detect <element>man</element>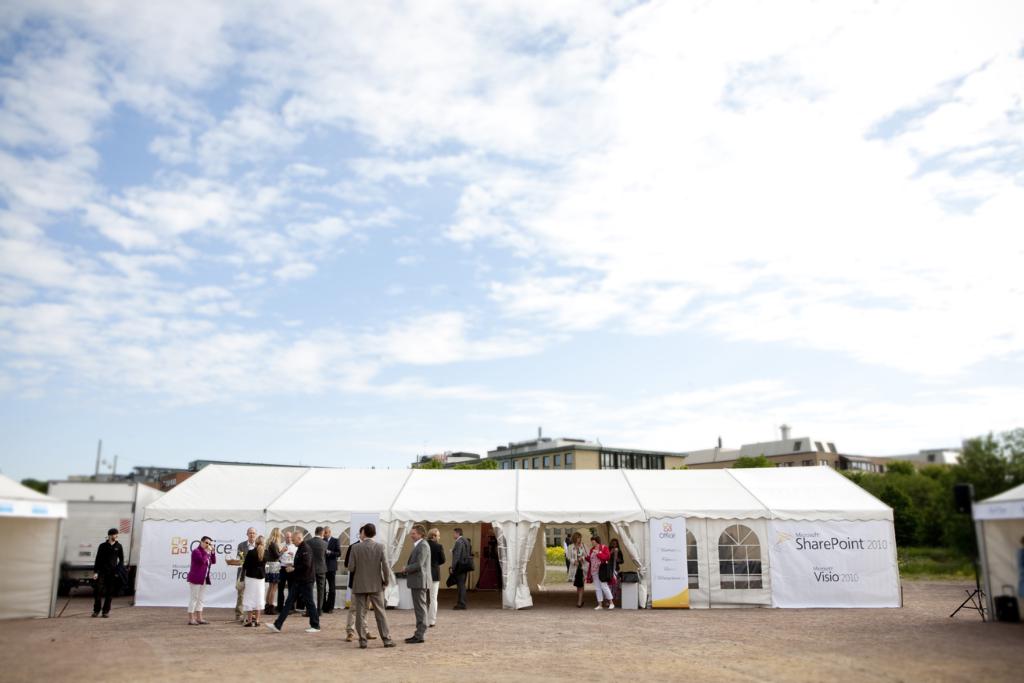
{"left": 451, "top": 528, "right": 471, "bottom": 609}
